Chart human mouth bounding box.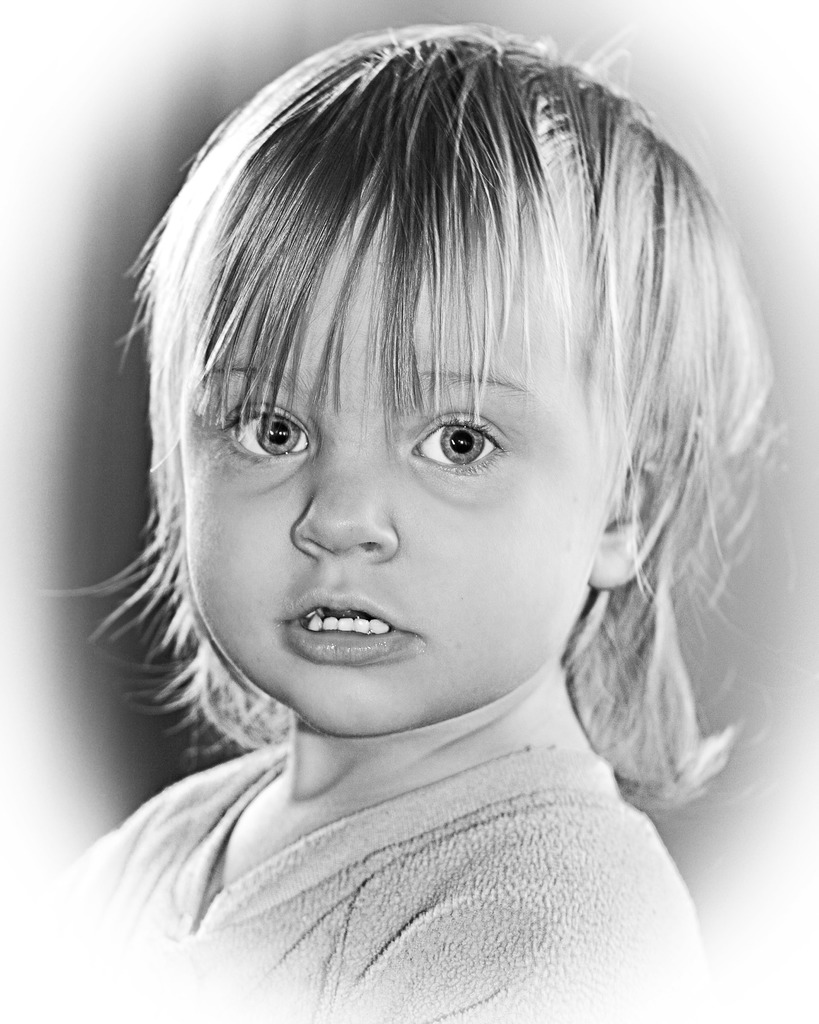
Charted: (left=282, top=588, right=417, bottom=661).
